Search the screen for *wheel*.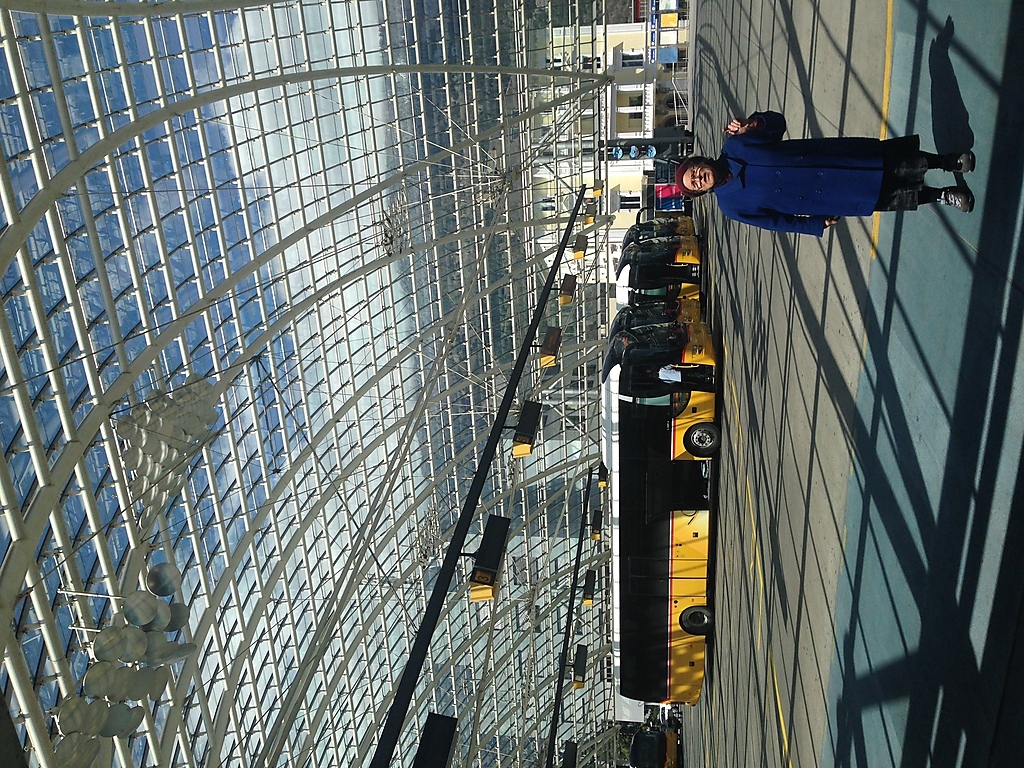
Found at [676, 422, 722, 451].
